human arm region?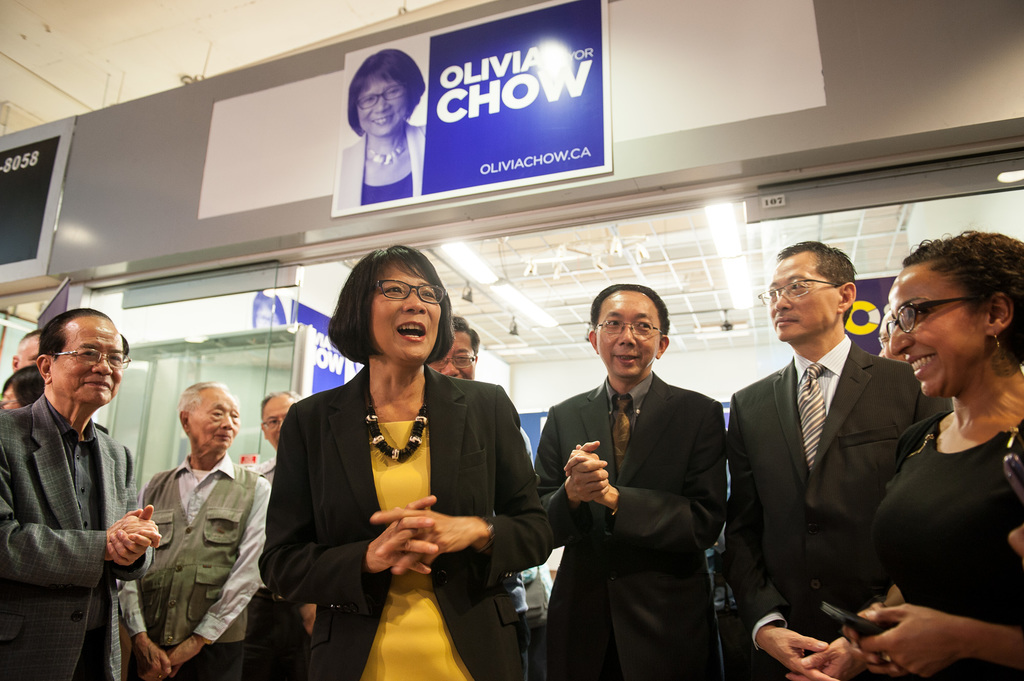
box(0, 410, 165, 591)
